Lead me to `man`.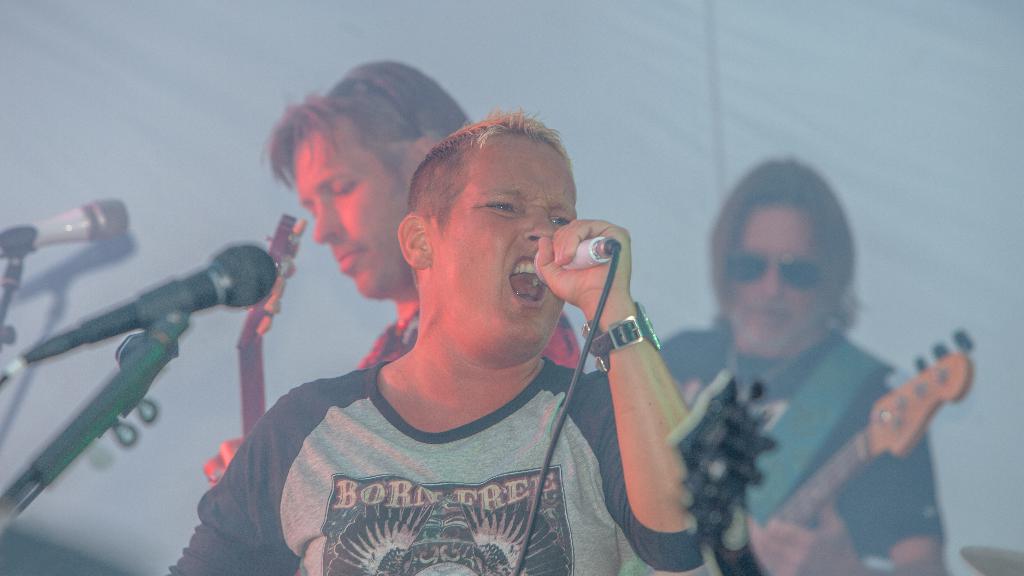
Lead to <box>654,153,952,575</box>.
